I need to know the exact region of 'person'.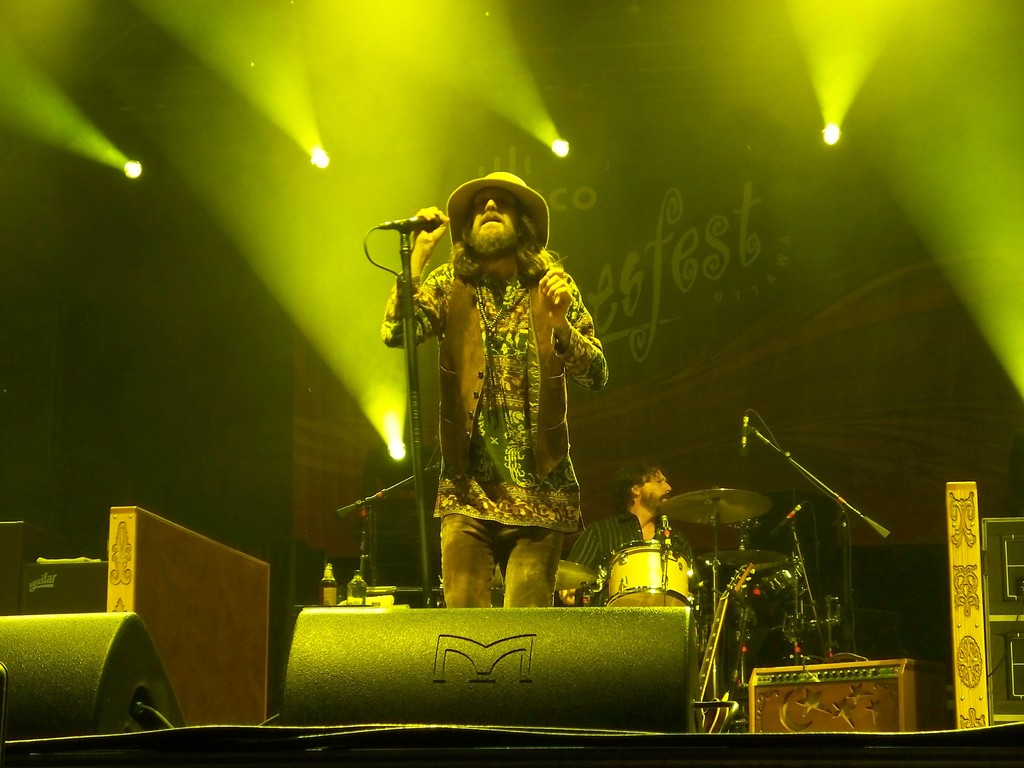
Region: BBox(376, 186, 610, 611).
